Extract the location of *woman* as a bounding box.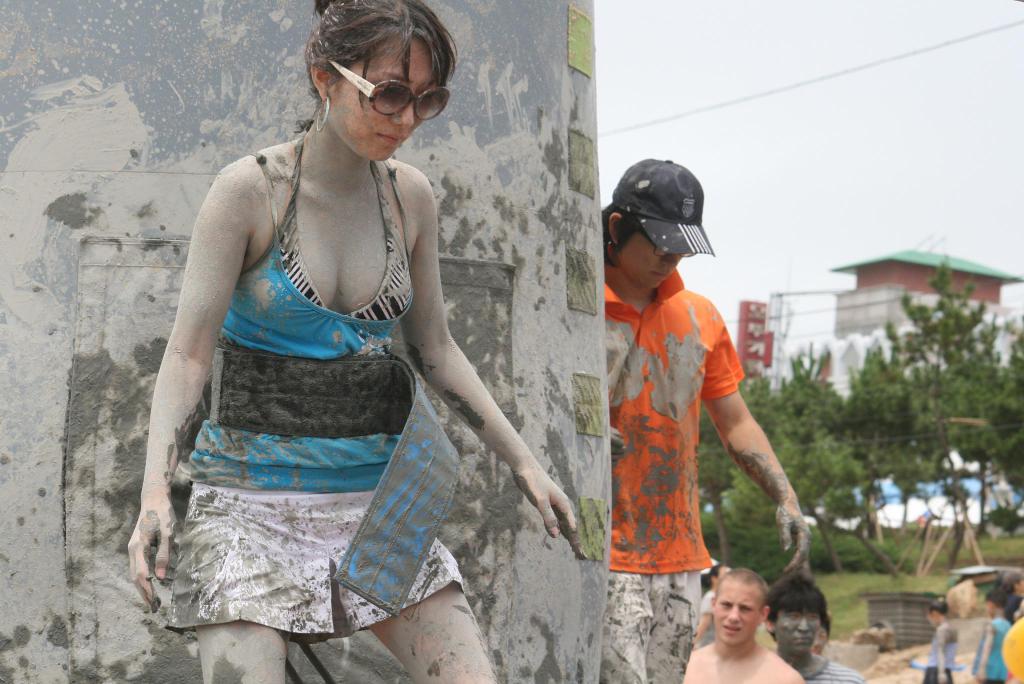
Rect(122, 0, 595, 683).
